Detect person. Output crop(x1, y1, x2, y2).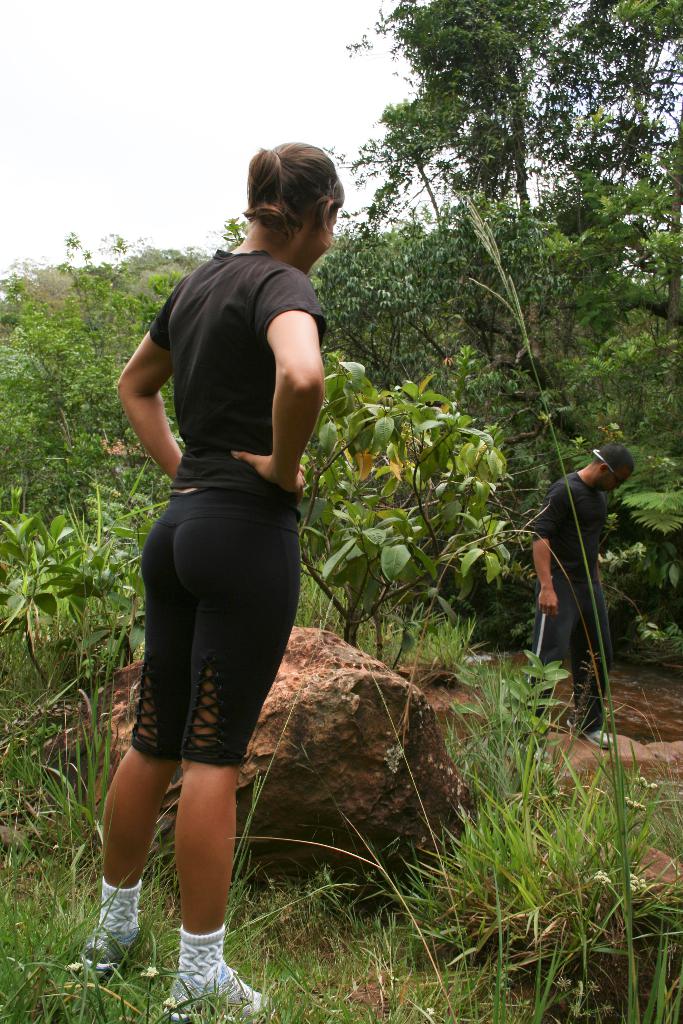
crop(529, 419, 639, 744).
